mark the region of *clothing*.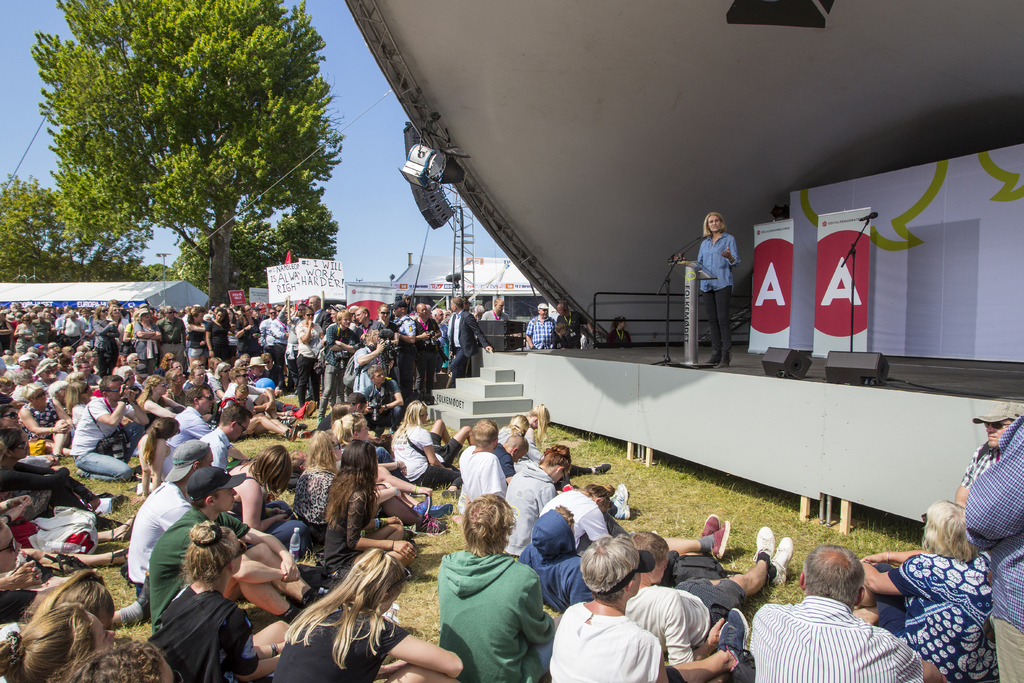
Region: bbox=(687, 230, 737, 368).
